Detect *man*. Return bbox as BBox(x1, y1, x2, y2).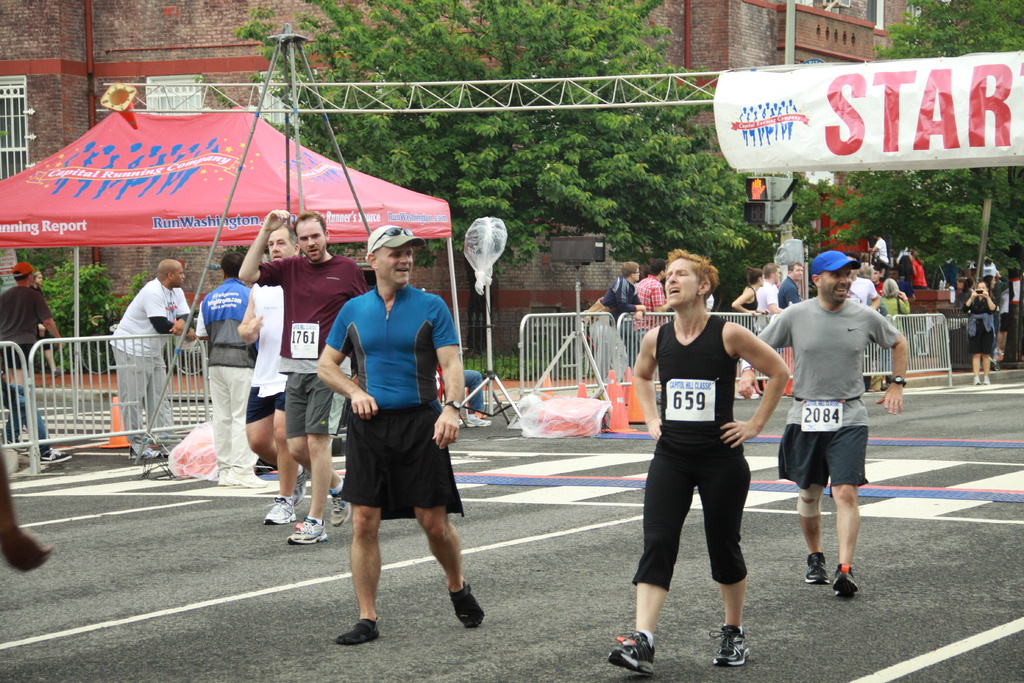
BBox(316, 226, 485, 646).
